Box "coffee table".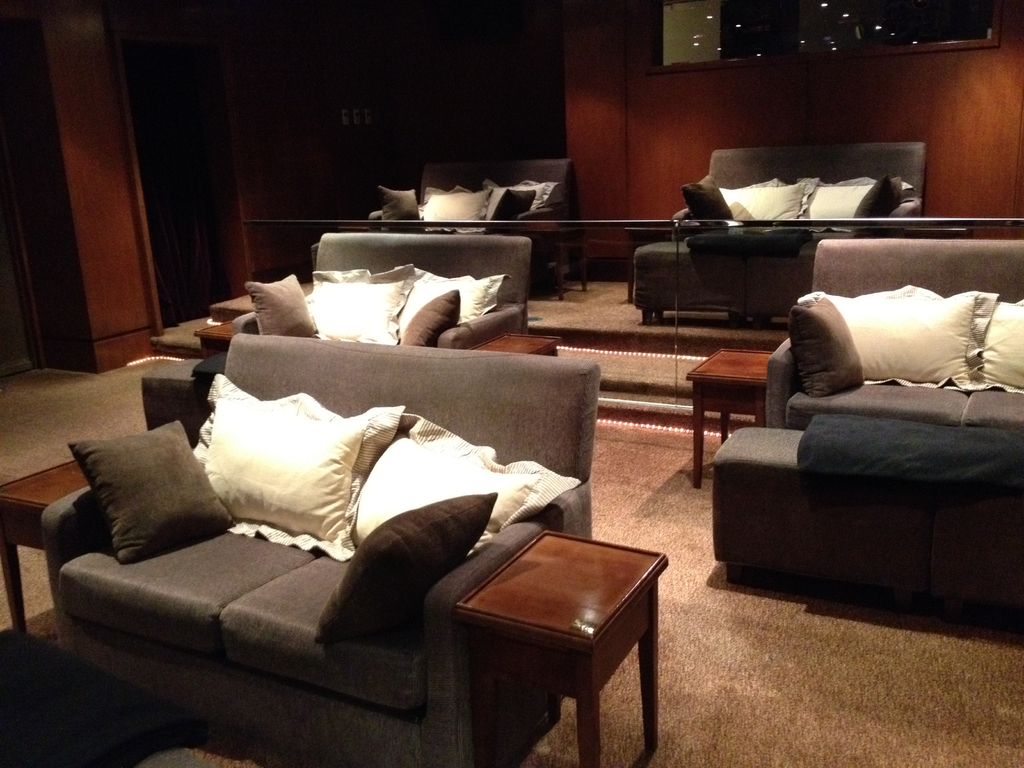
[190,315,232,341].
